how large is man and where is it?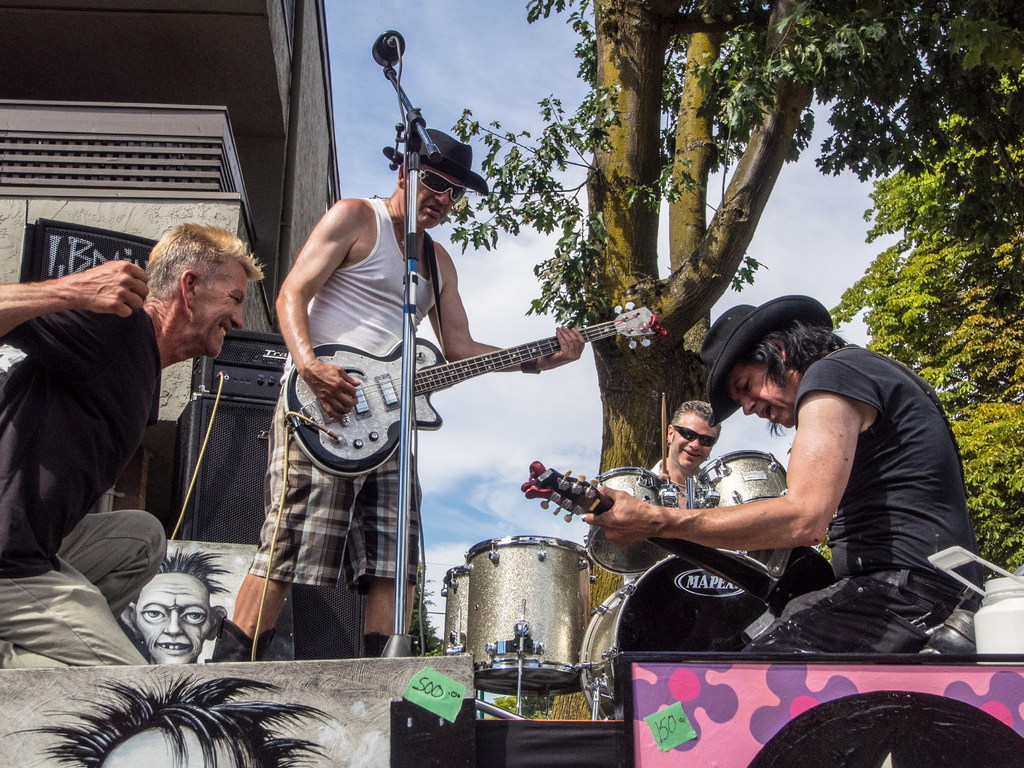
Bounding box: x1=118, y1=542, x2=235, y2=666.
